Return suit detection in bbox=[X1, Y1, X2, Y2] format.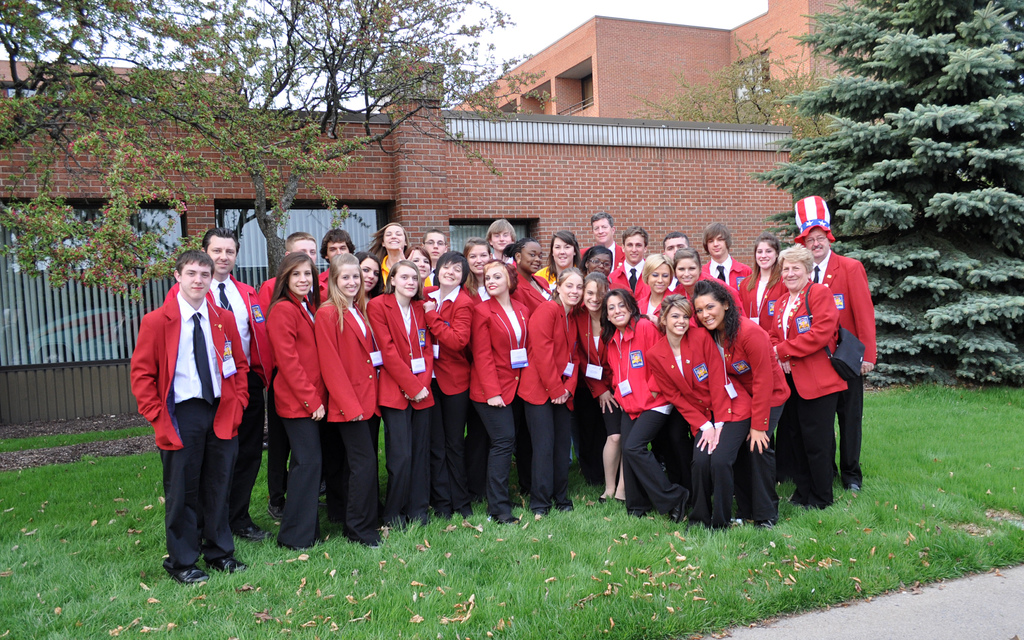
bbox=[580, 310, 609, 396].
